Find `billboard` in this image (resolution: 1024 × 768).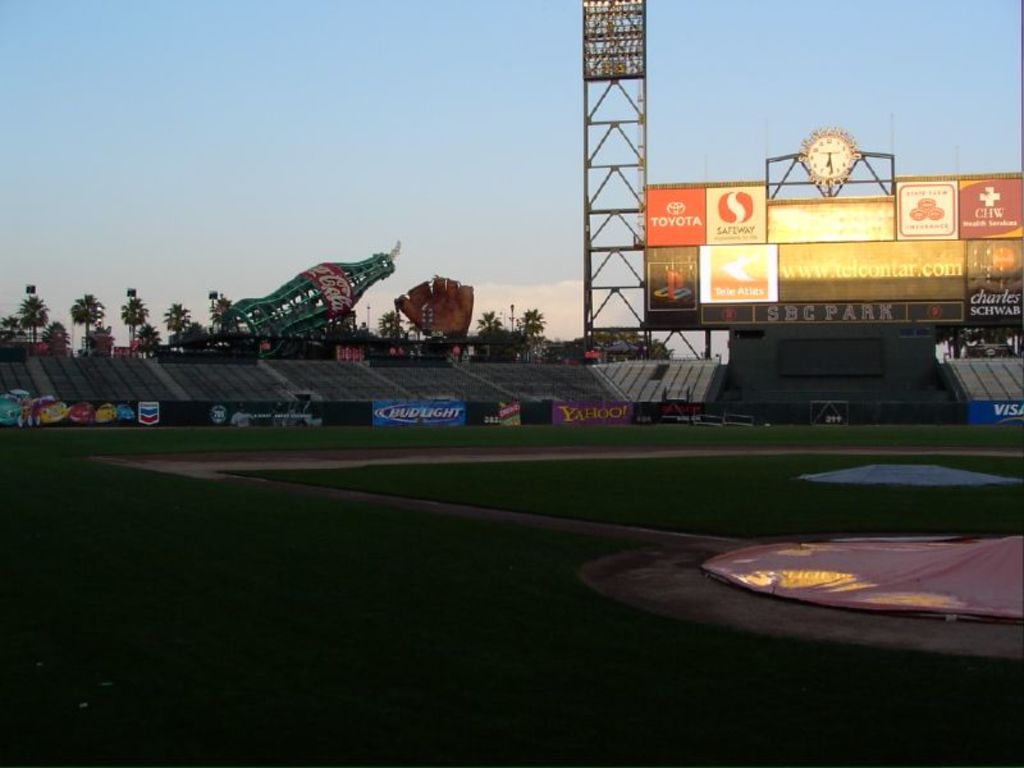
locate(704, 302, 963, 324).
